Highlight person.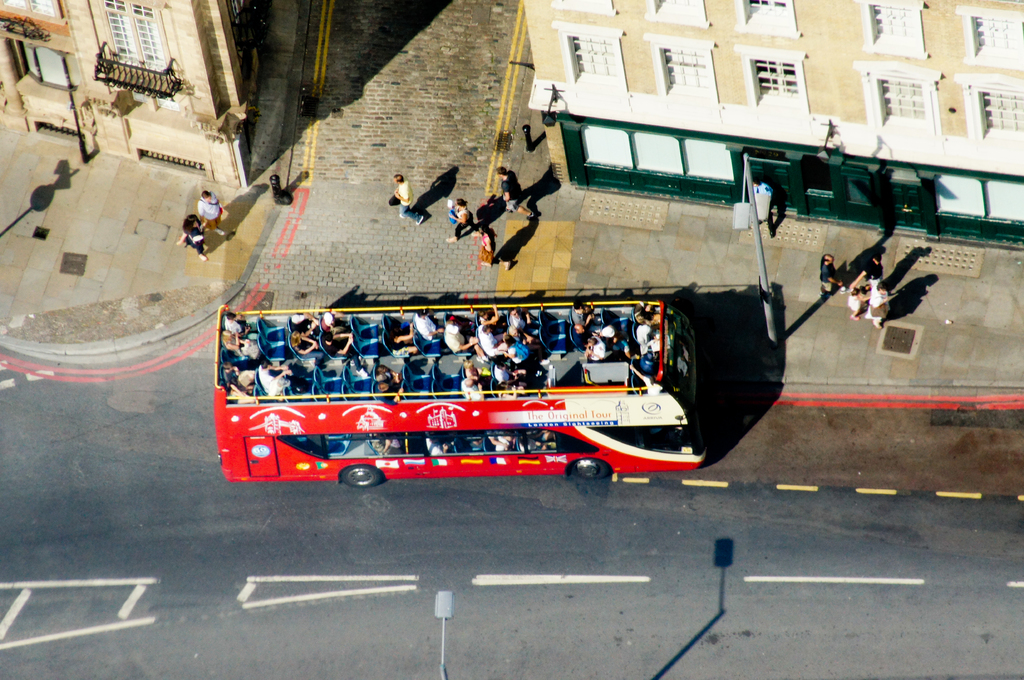
Highlighted region: bbox=(416, 310, 445, 342).
